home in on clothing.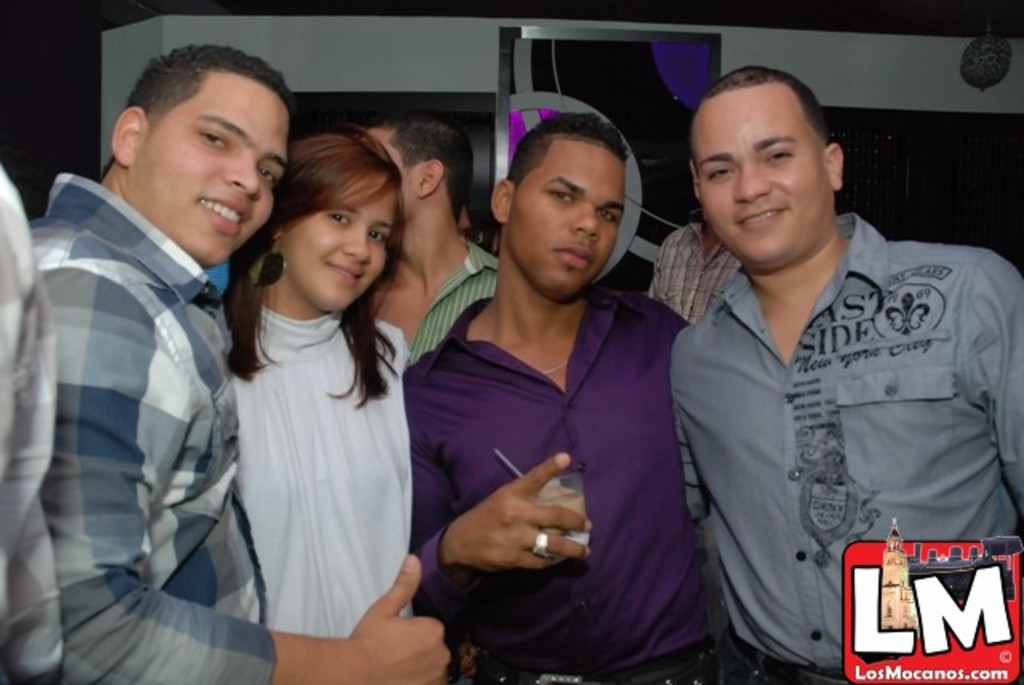
Homed in at [x1=627, y1=192, x2=1016, y2=659].
